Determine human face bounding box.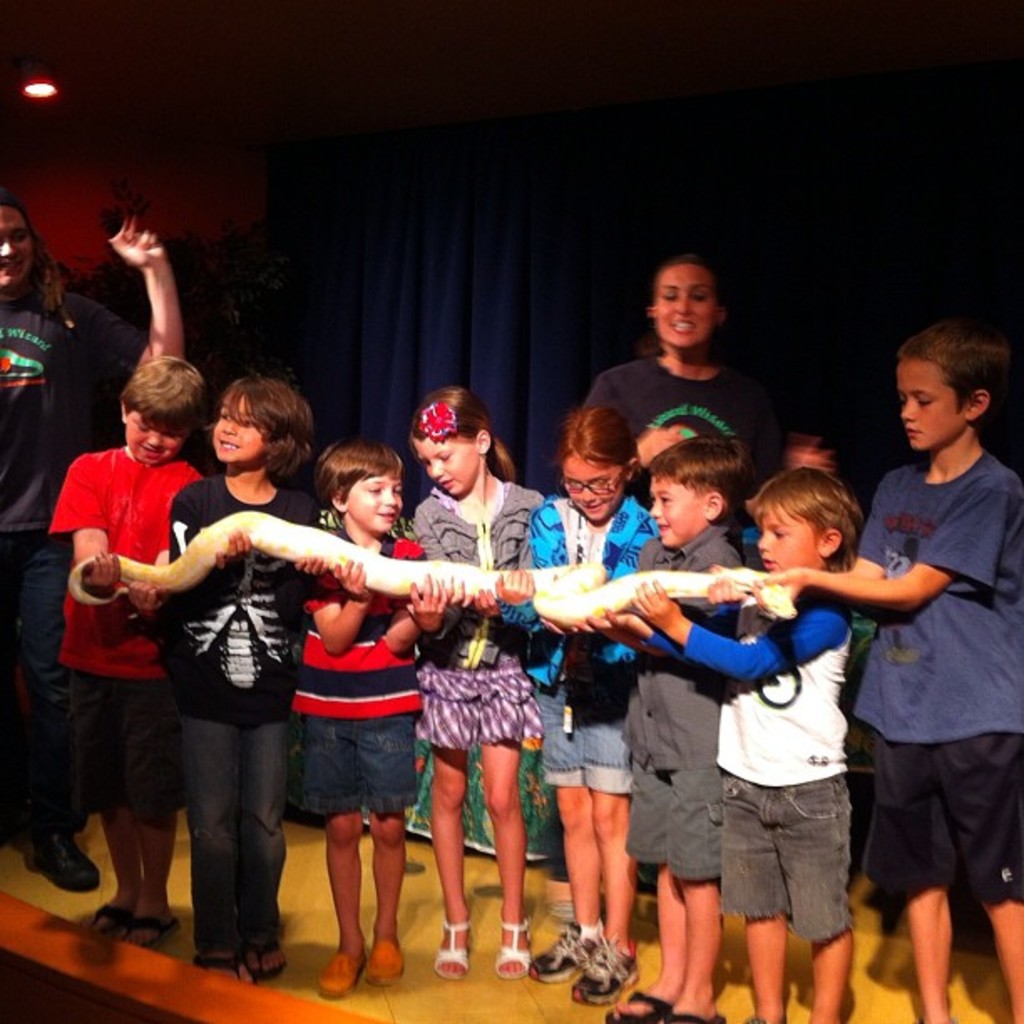
Determined: left=0, top=212, right=33, bottom=288.
